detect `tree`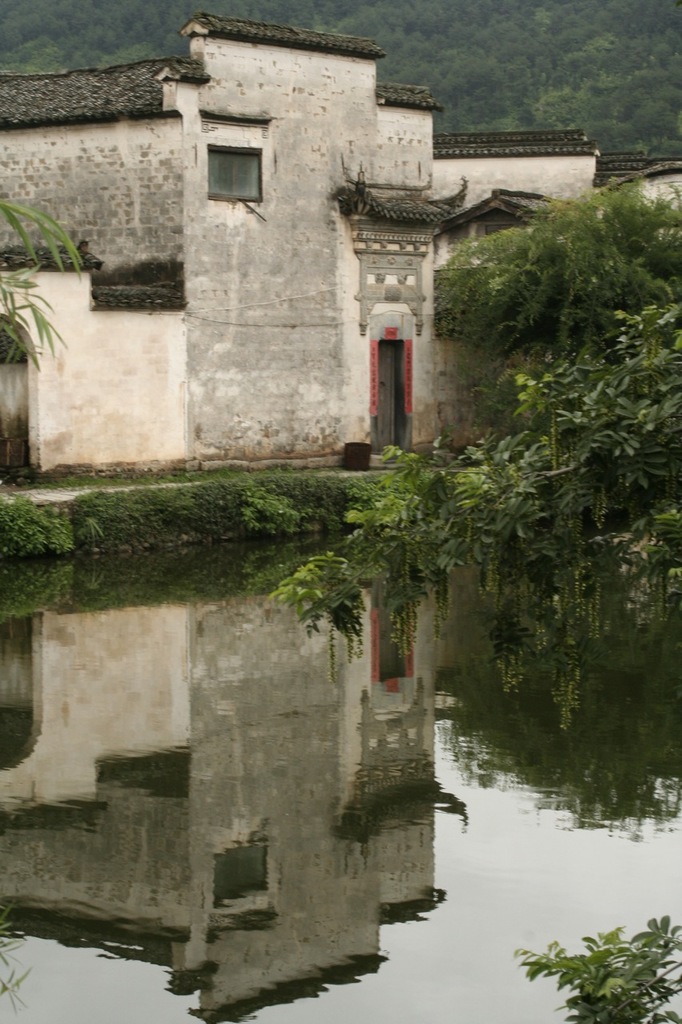
(x1=265, y1=298, x2=680, y2=587)
